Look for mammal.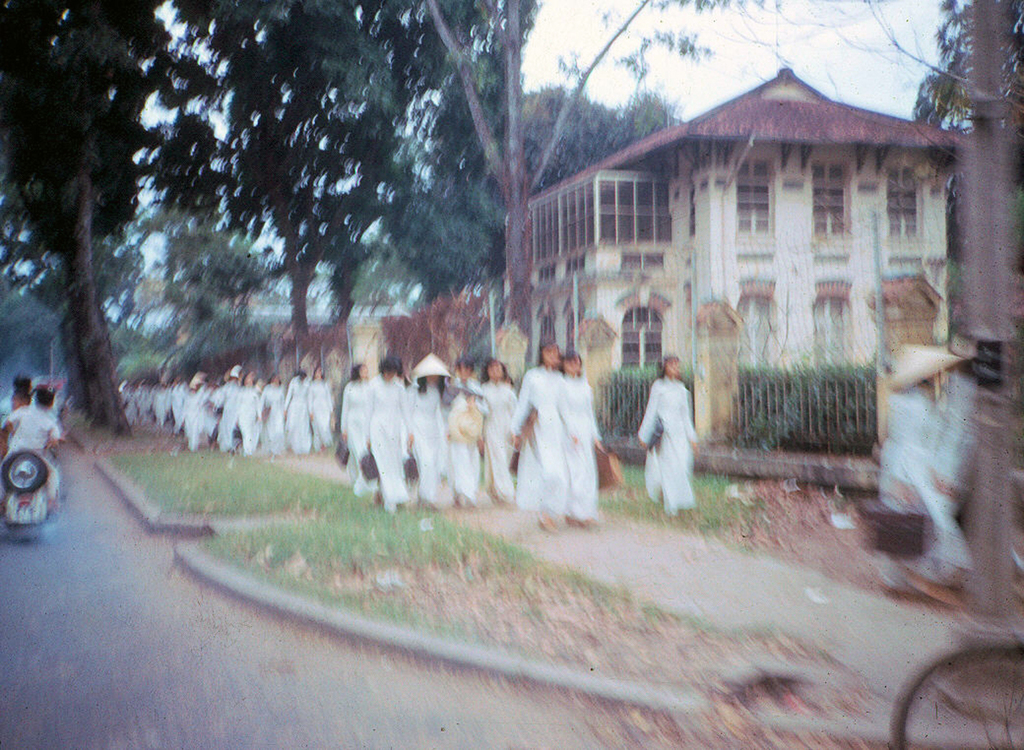
Found: x1=656, y1=343, x2=705, y2=520.
